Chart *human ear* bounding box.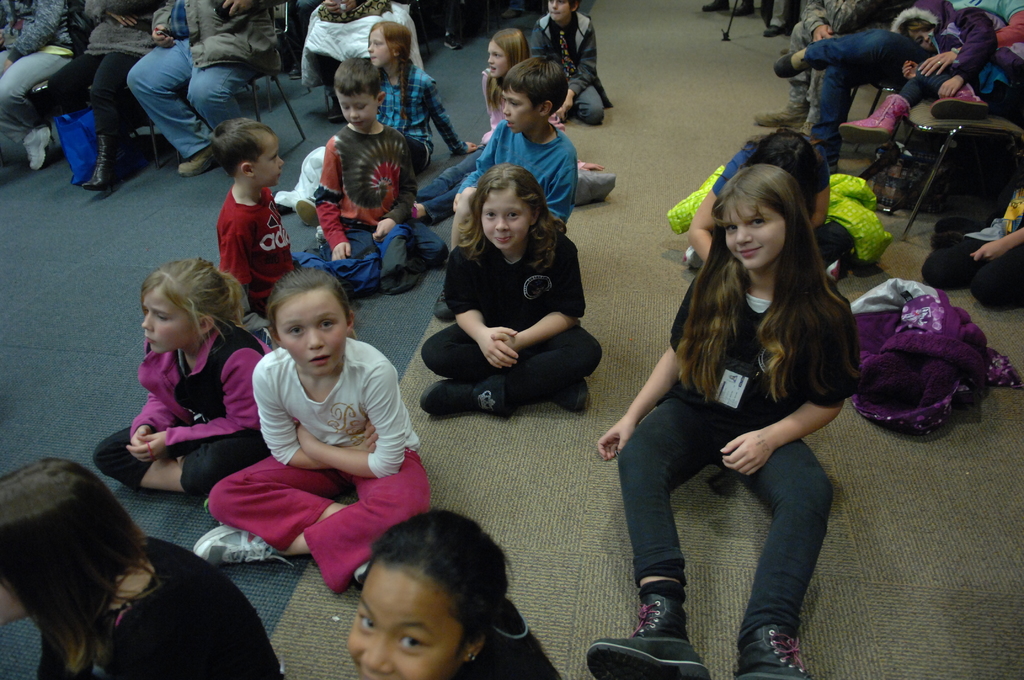
Charted: {"left": 391, "top": 45, "right": 401, "bottom": 56}.
